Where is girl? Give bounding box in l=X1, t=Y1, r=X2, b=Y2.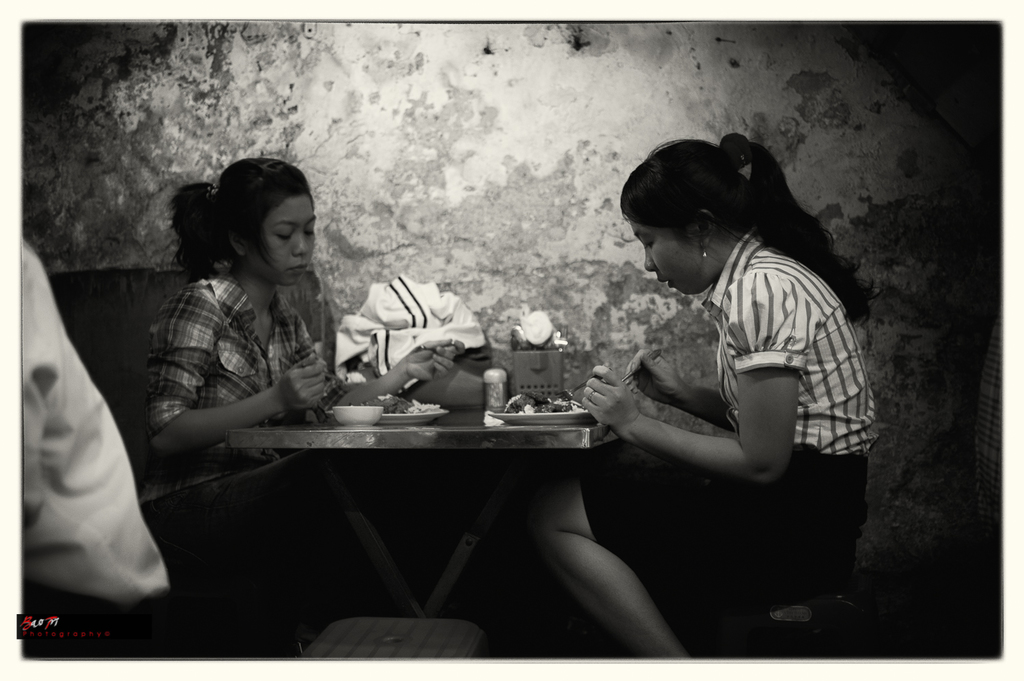
l=138, t=155, r=466, b=515.
